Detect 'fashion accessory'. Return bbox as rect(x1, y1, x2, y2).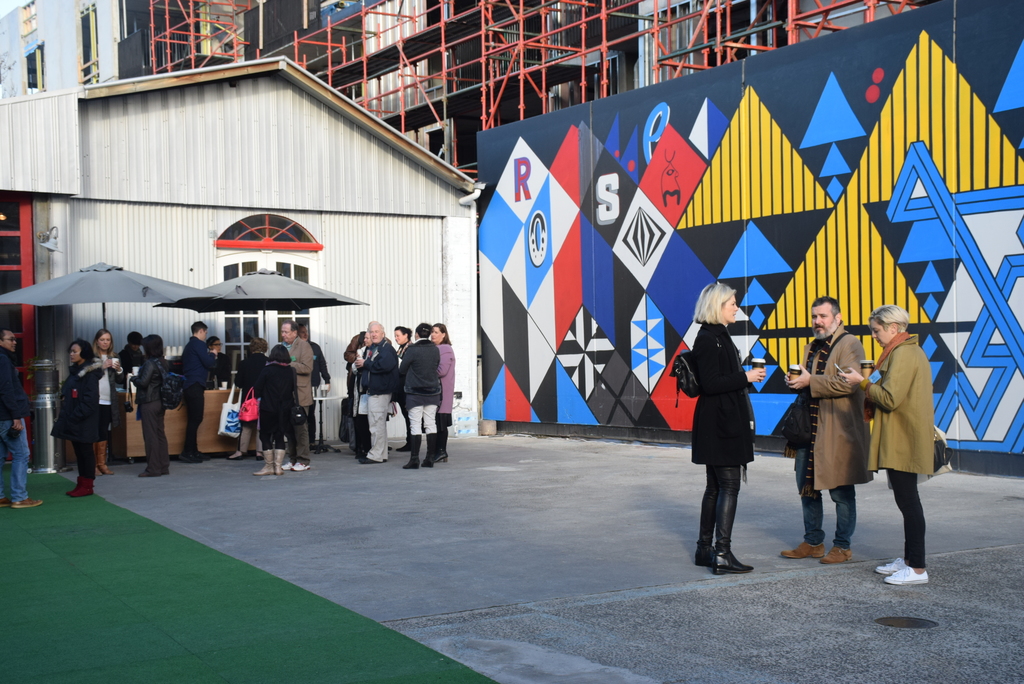
rect(237, 386, 259, 423).
